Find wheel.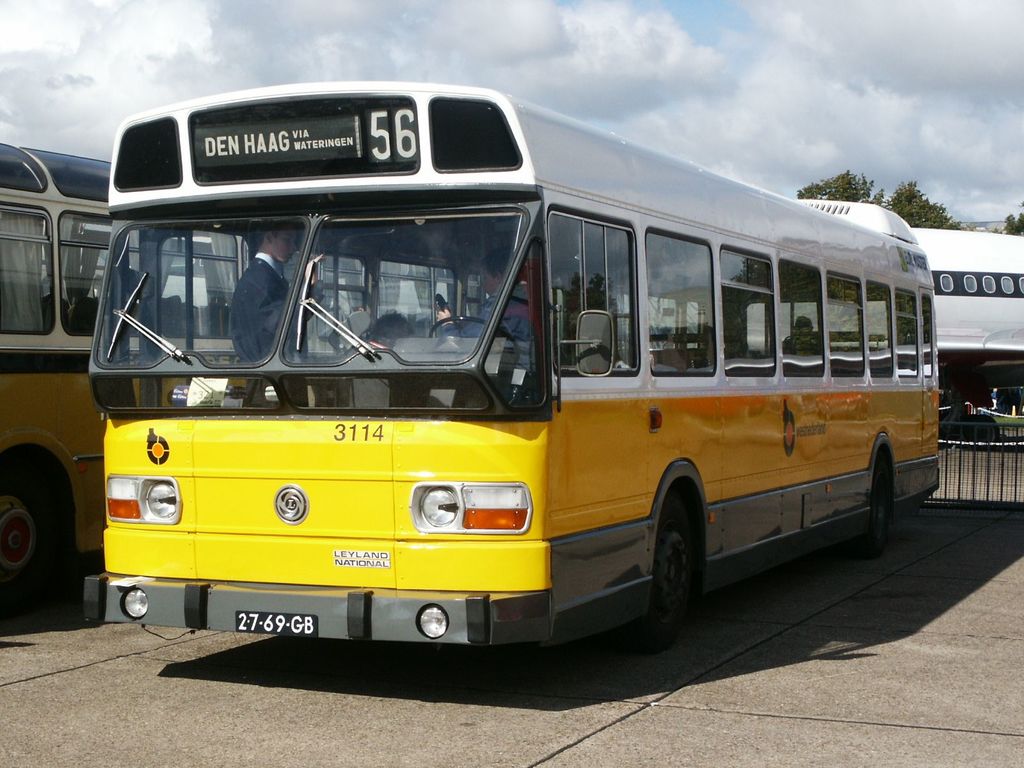
<bbox>1, 460, 63, 600</bbox>.
